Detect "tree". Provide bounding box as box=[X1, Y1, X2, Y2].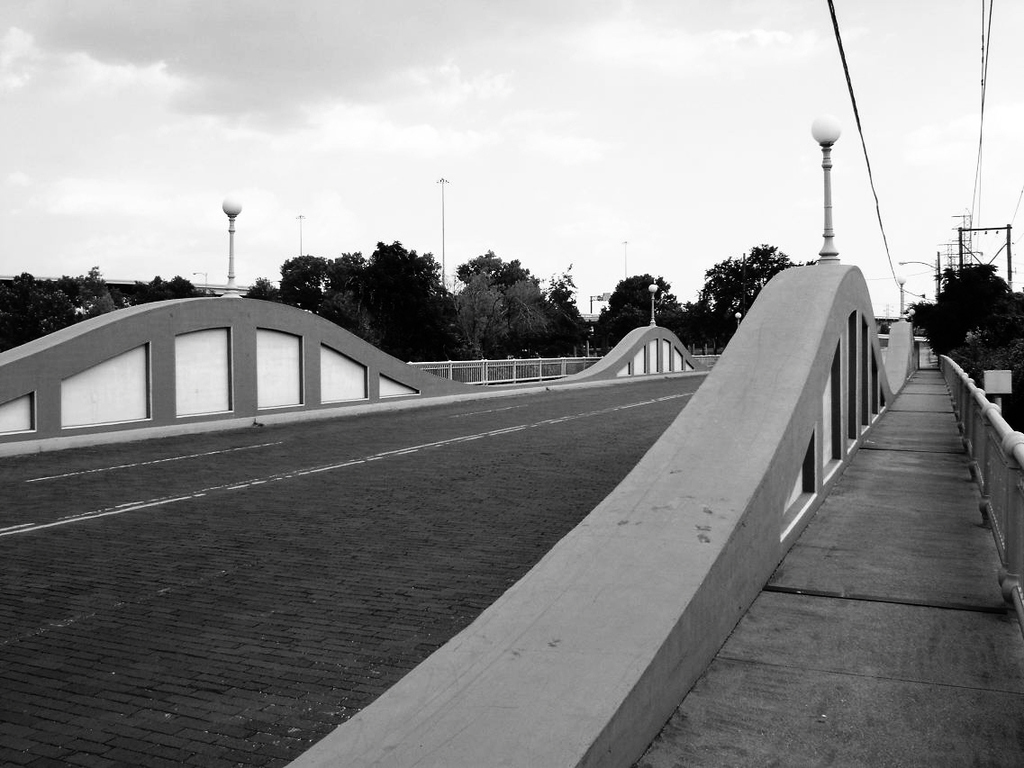
box=[106, 263, 237, 324].
